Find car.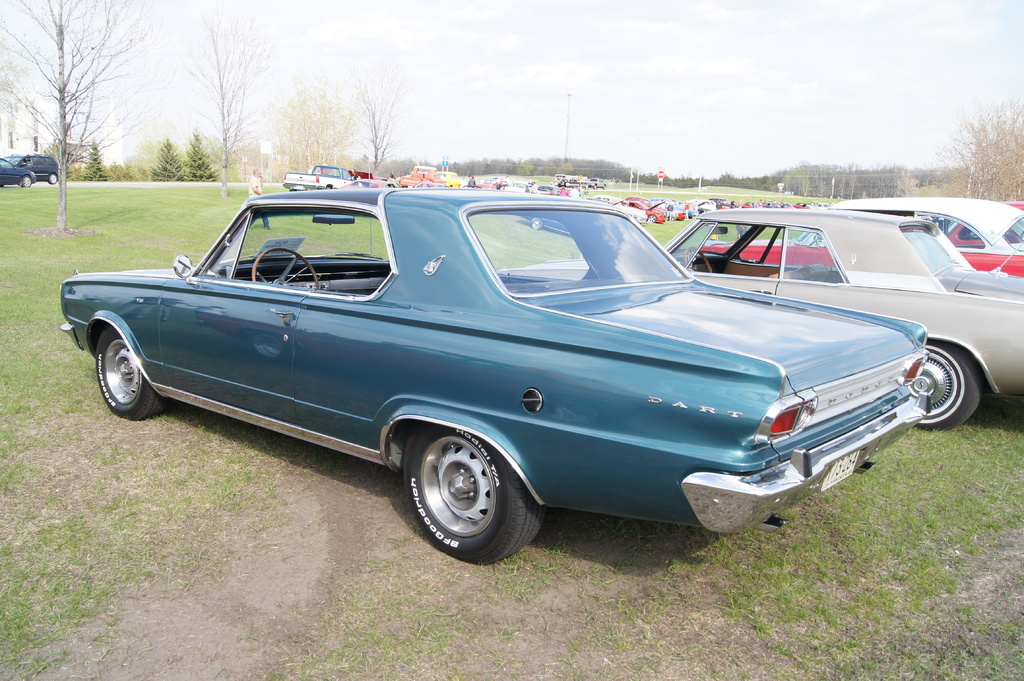
locate(499, 207, 1023, 433).
